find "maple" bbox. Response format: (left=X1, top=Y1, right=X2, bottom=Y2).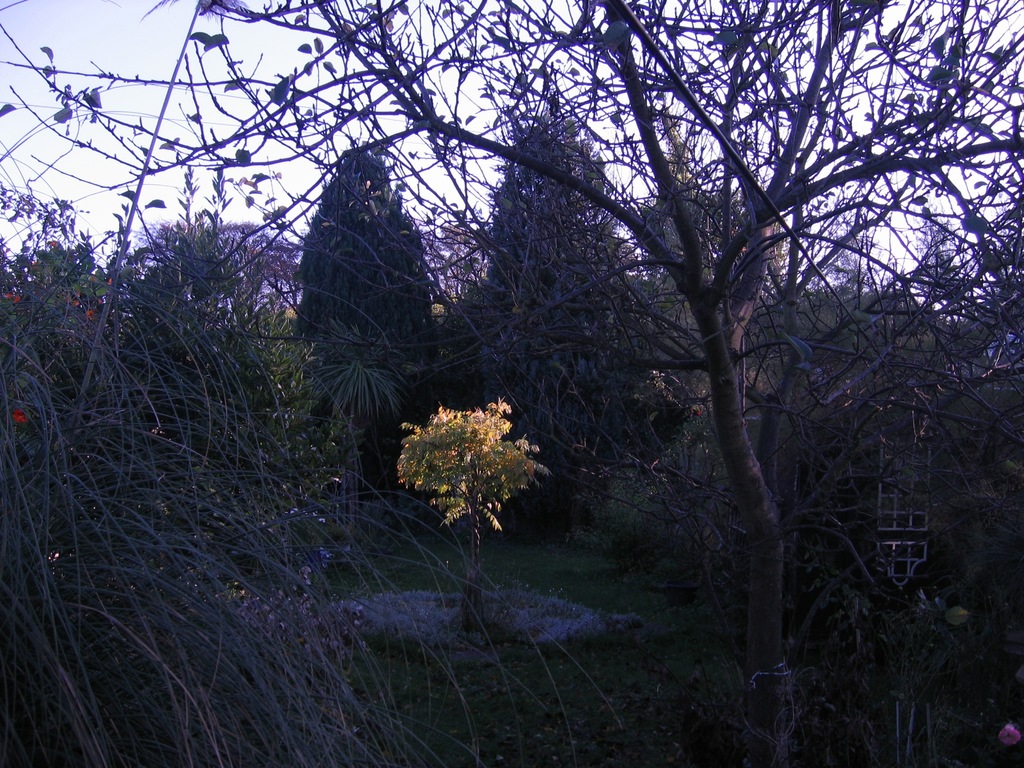
(left=477, top=108, right=692, bottom=532).
